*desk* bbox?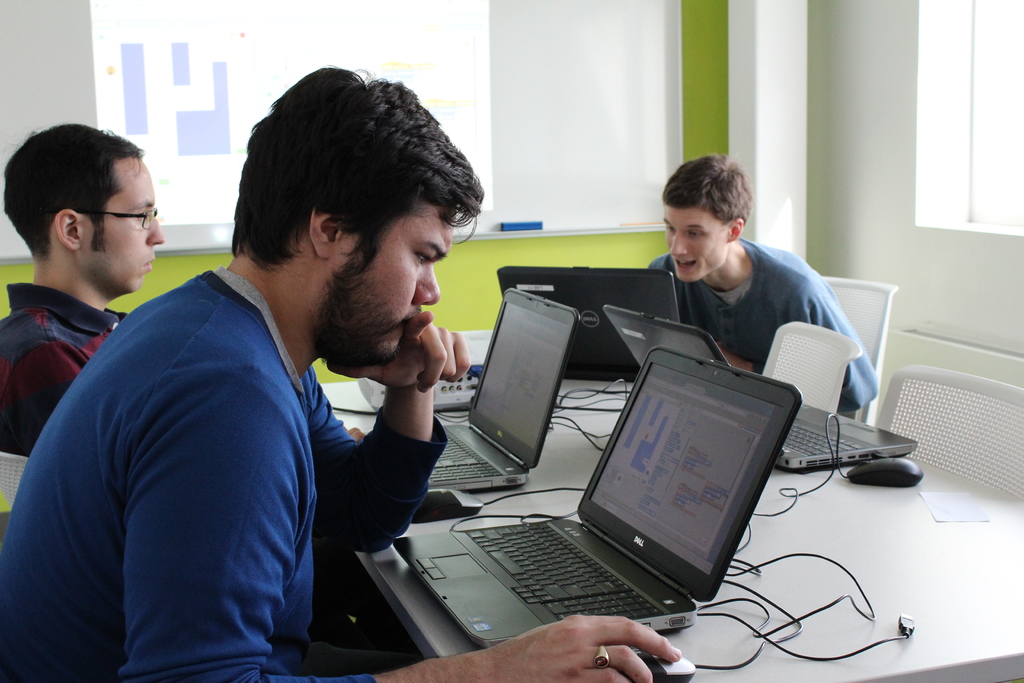
region(324, 389, 1020, 682)
